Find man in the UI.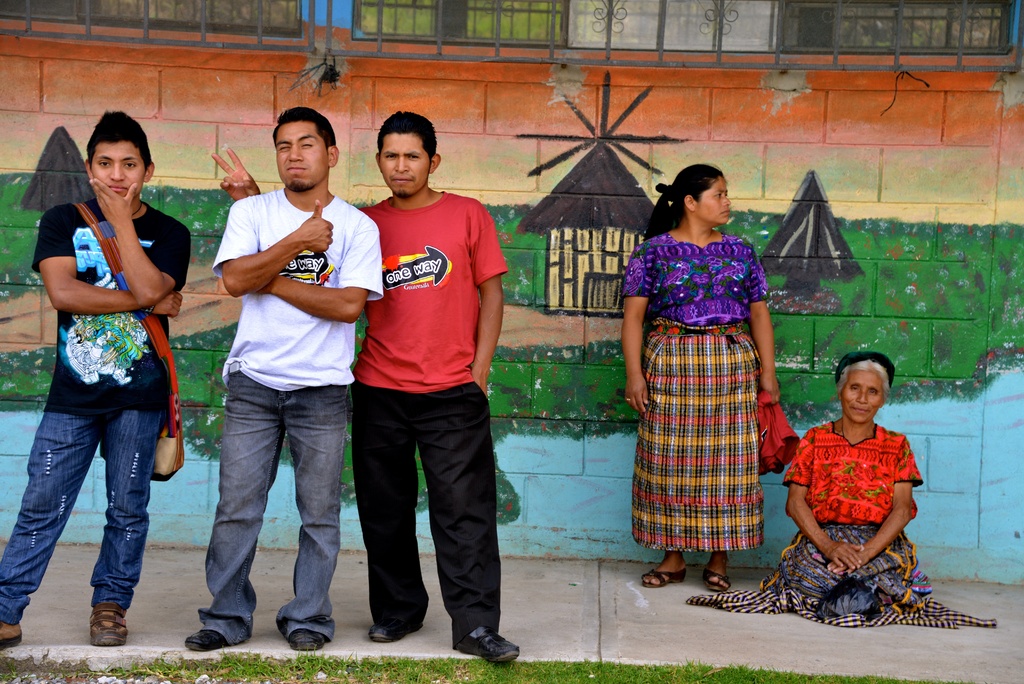
UI element at bbox(0, 105, 190, 649).
